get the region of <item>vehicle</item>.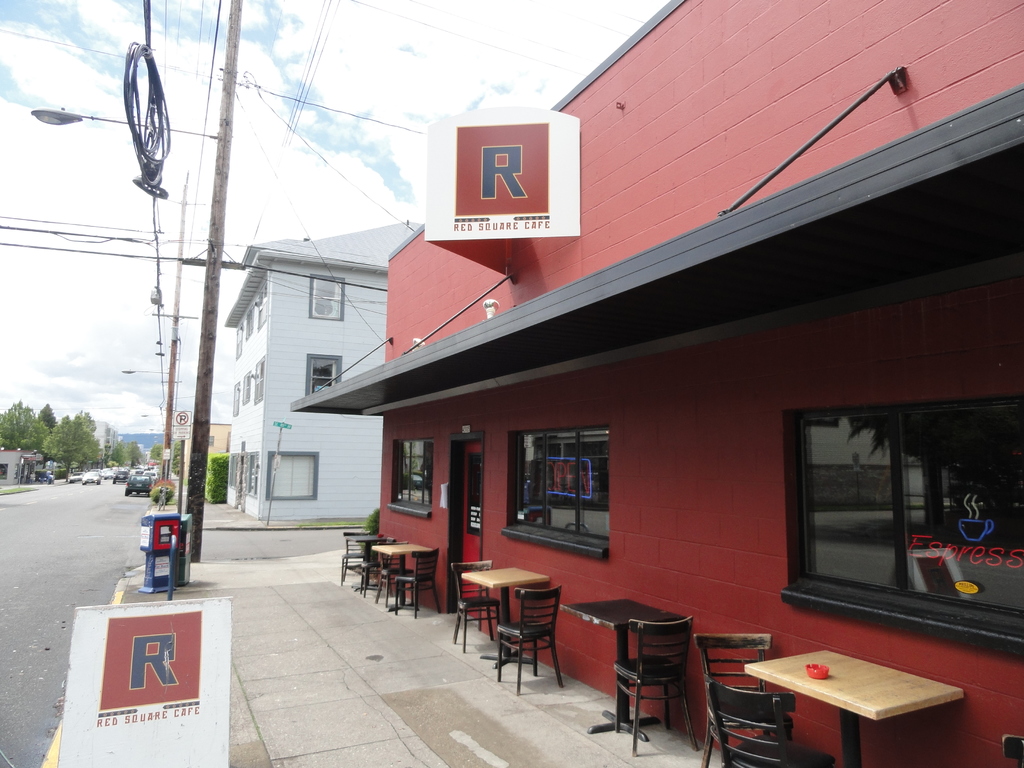
{"x1": 122, "y1": 470, "x2": 151, "y2": 499}.
